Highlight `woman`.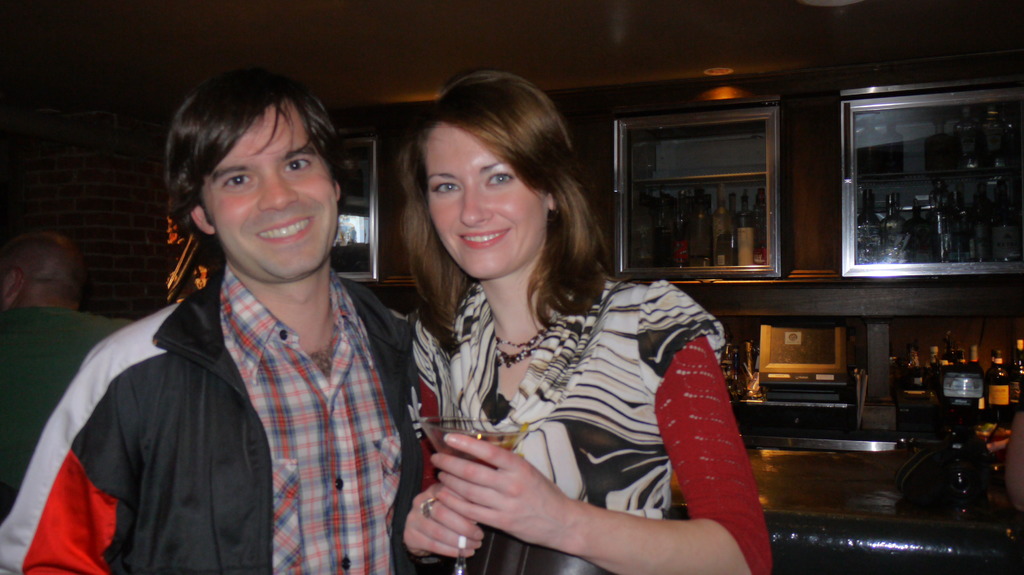
Highlighted region: bbox=(368, 95, 746, 574).
